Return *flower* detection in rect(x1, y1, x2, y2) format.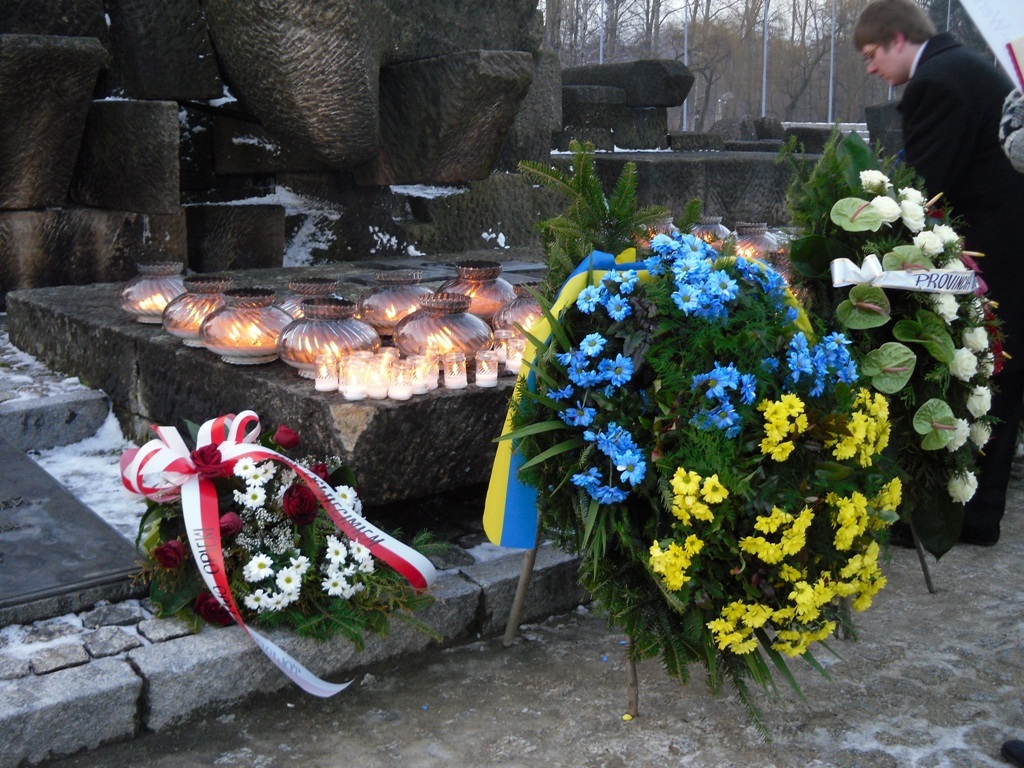
rect(868, 198, 907, 222).
